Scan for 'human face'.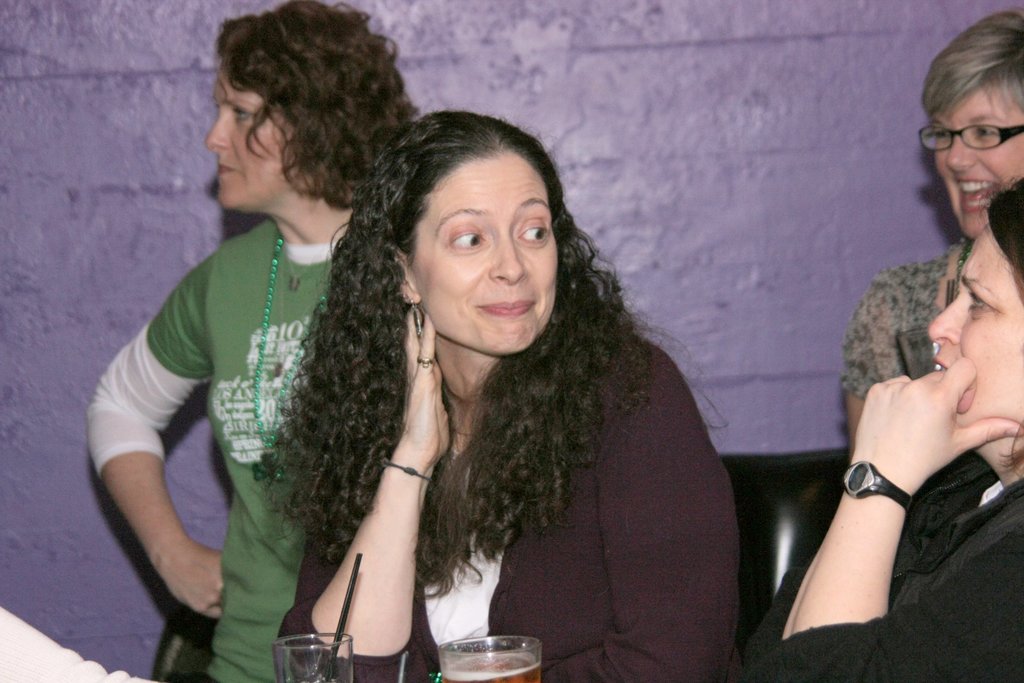
Scan result: rect(409, 146, 570, 359).
